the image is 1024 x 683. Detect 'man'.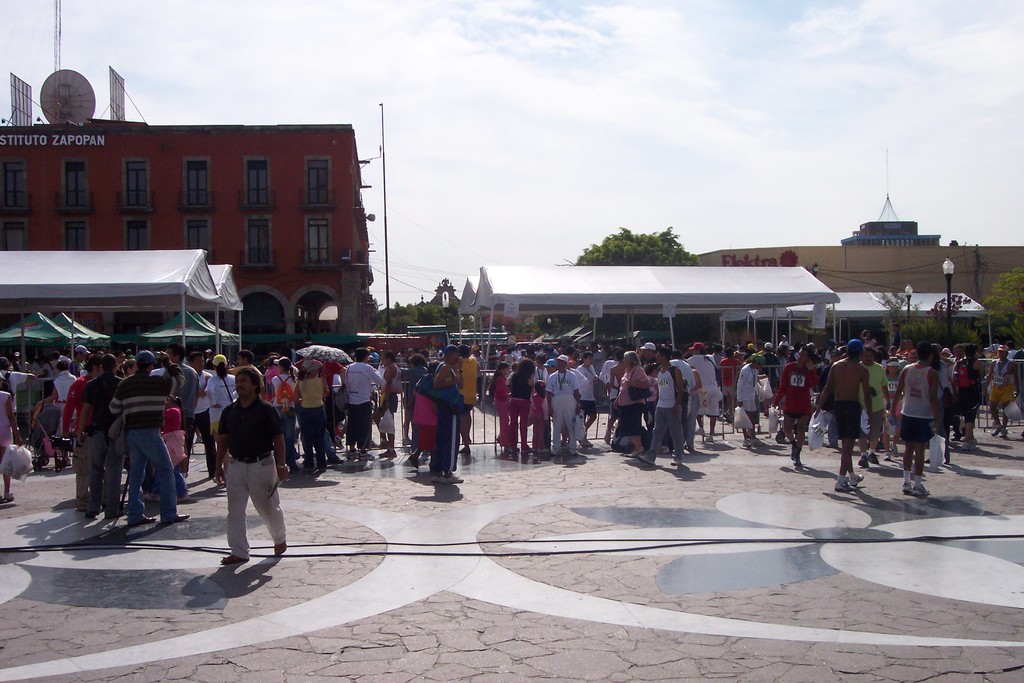
Detection: (159, 344, 199, 495).
